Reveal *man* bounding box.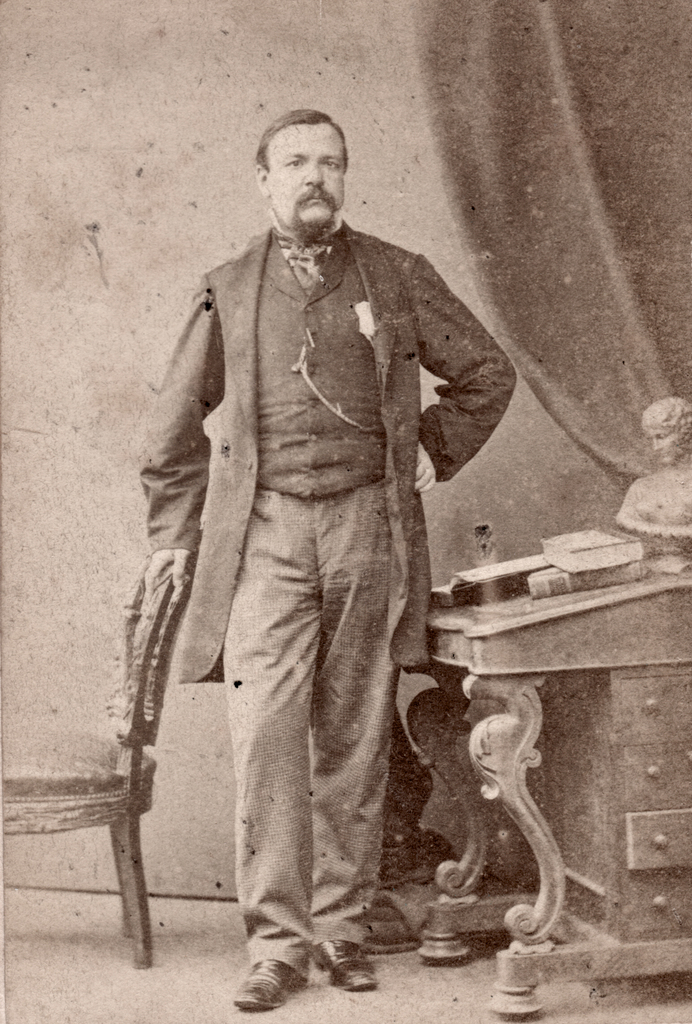
Revealed: x1=130, y1=97, x2=524, y2=1000.
